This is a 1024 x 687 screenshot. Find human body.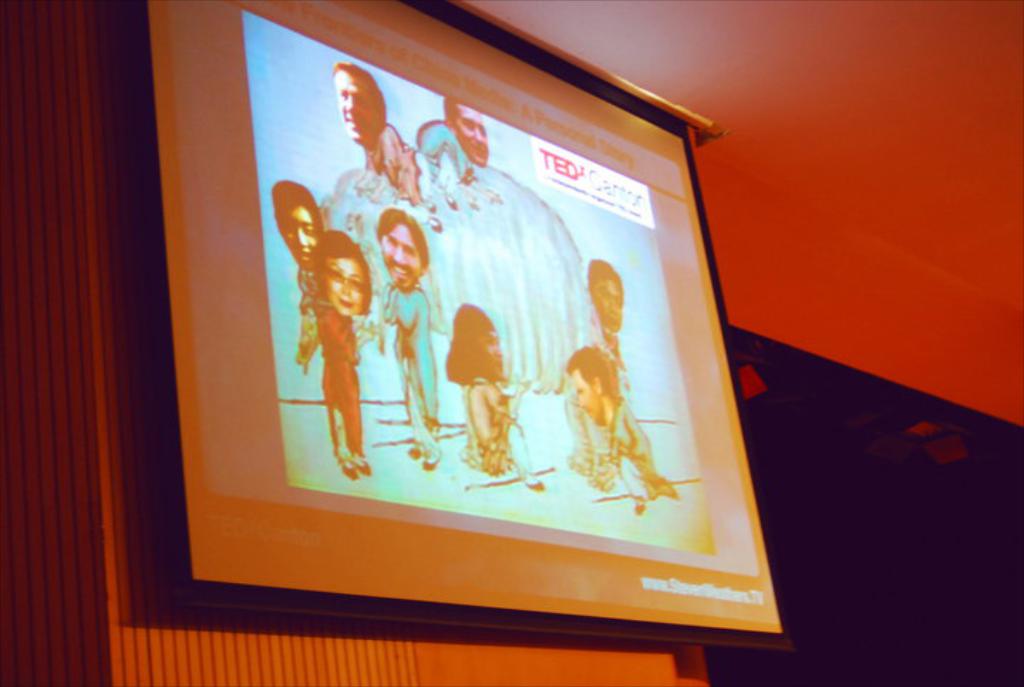
Bounding box: left=566, top=348, right=650, bottom=508.
